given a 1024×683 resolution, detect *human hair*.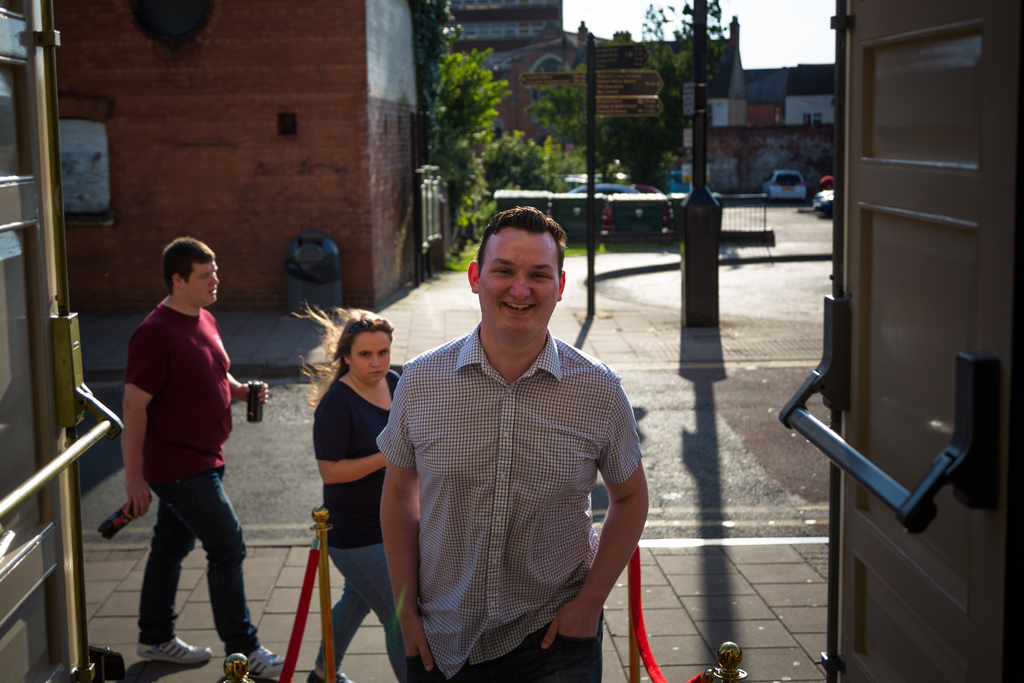
BBox(312, 317, 391, 399).
